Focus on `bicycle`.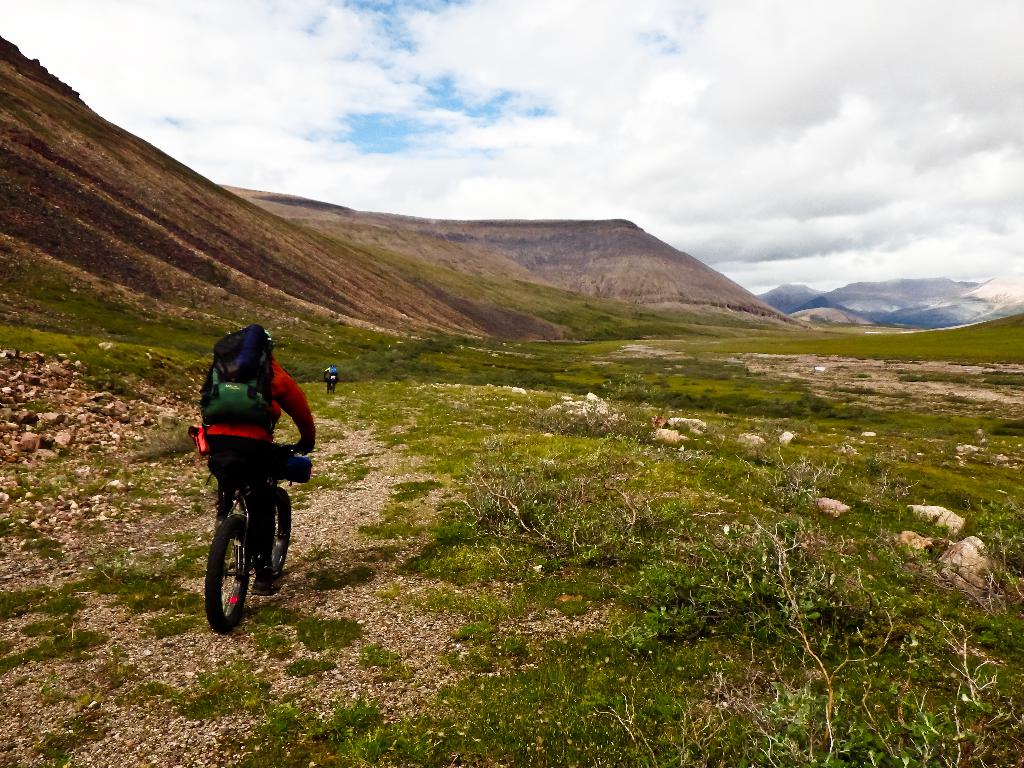
Focused at [left=324, top=377, right=336, bottom=396].
